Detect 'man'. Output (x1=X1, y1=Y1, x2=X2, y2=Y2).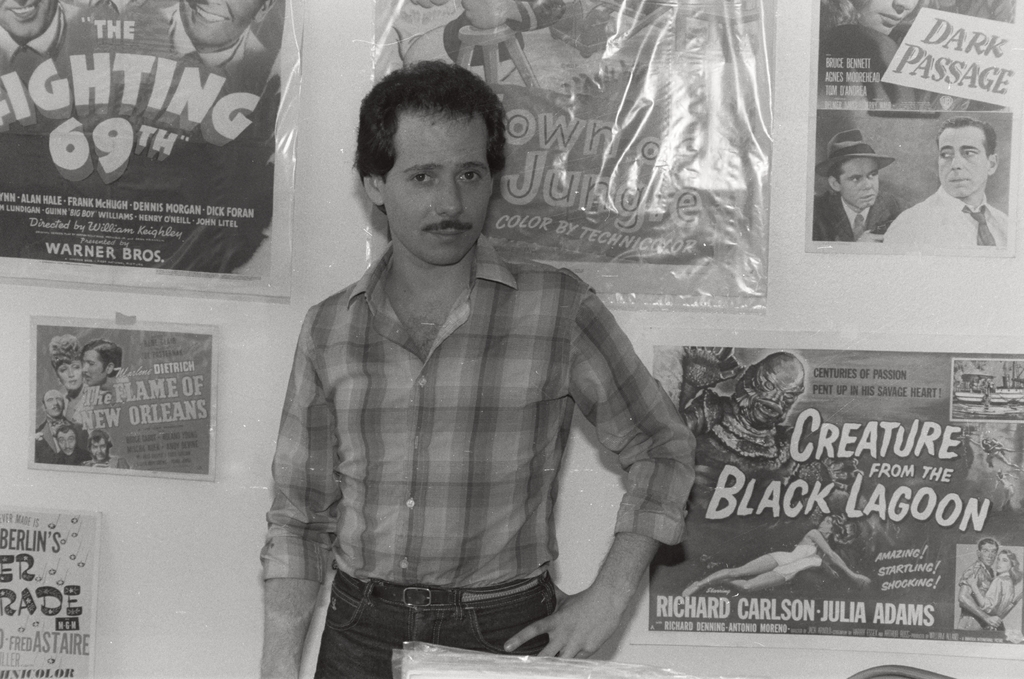
(x1=54, y1=425, x2=90, y2=465).
